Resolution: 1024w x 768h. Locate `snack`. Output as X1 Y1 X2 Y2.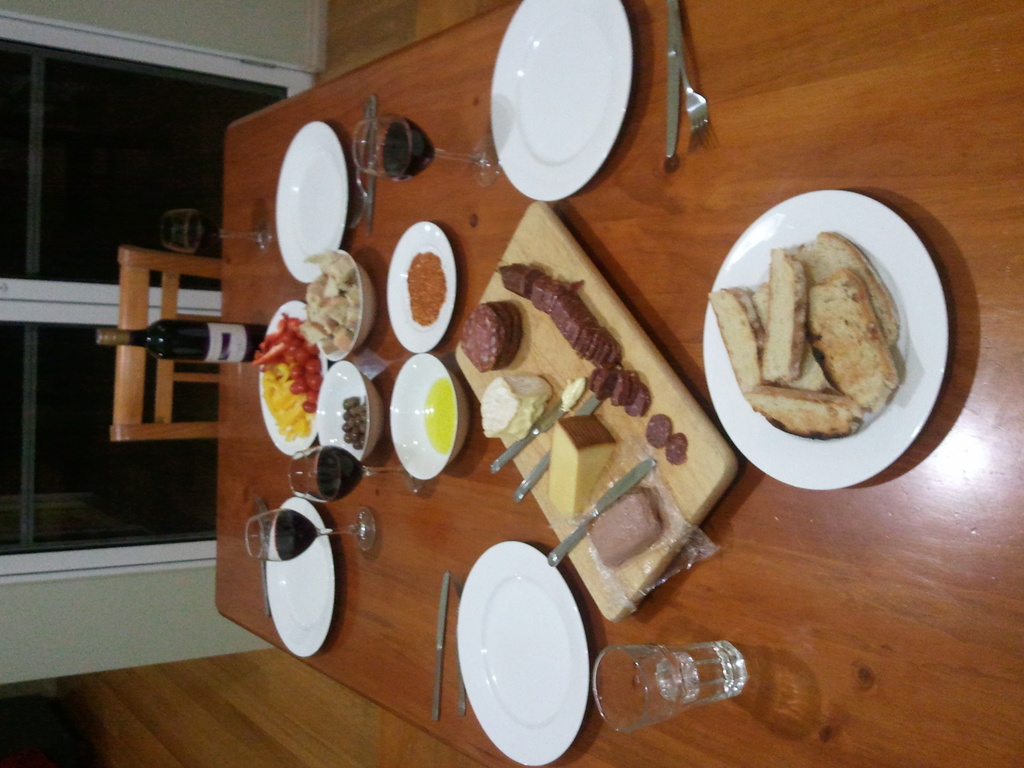
582 365 648 416.
